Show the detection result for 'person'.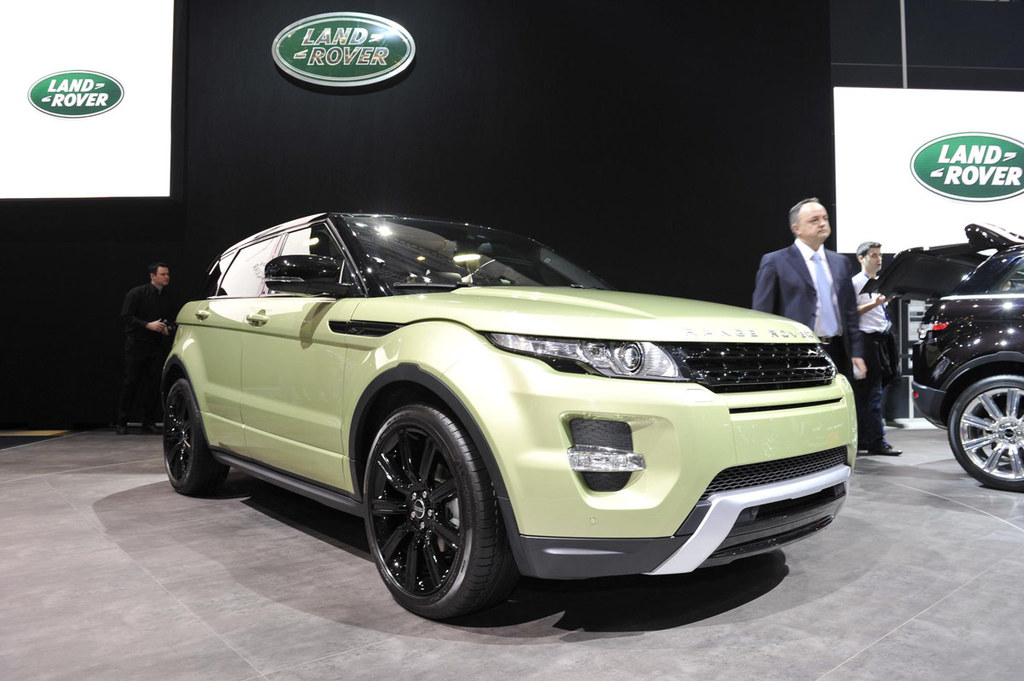
(124,262,189,416).
